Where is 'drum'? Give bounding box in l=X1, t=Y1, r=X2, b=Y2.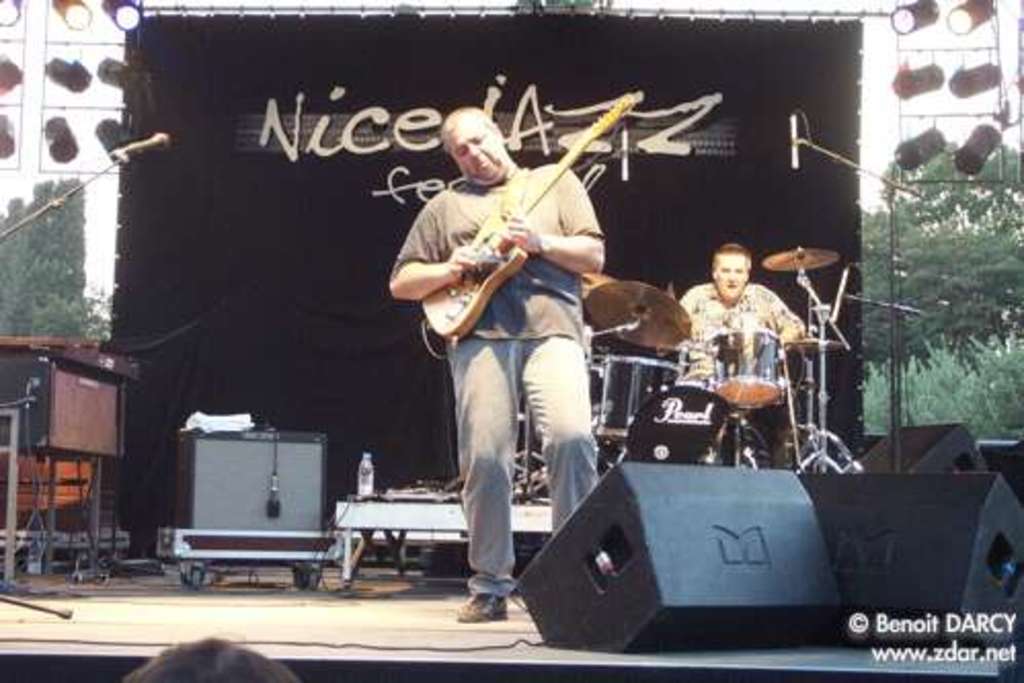
l=591, t=355, r=681, b=435.
